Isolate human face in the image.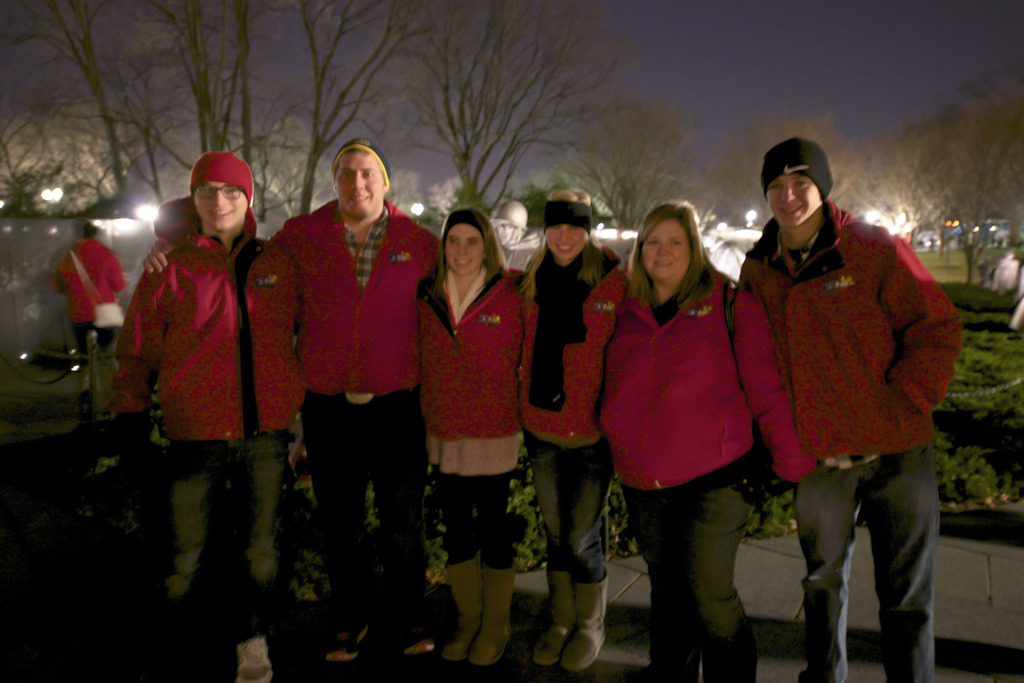
Isolated region: [771,168,819,224].
